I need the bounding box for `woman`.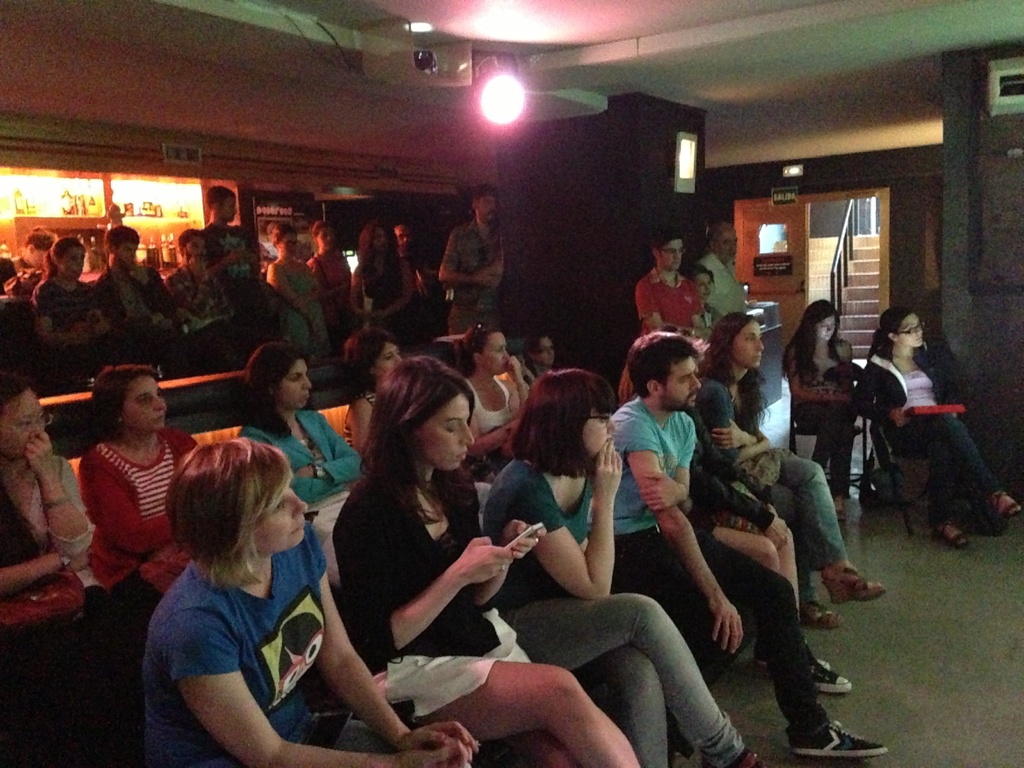
Here it is: [x1=335, y1=332, x2=422, y2=456].
